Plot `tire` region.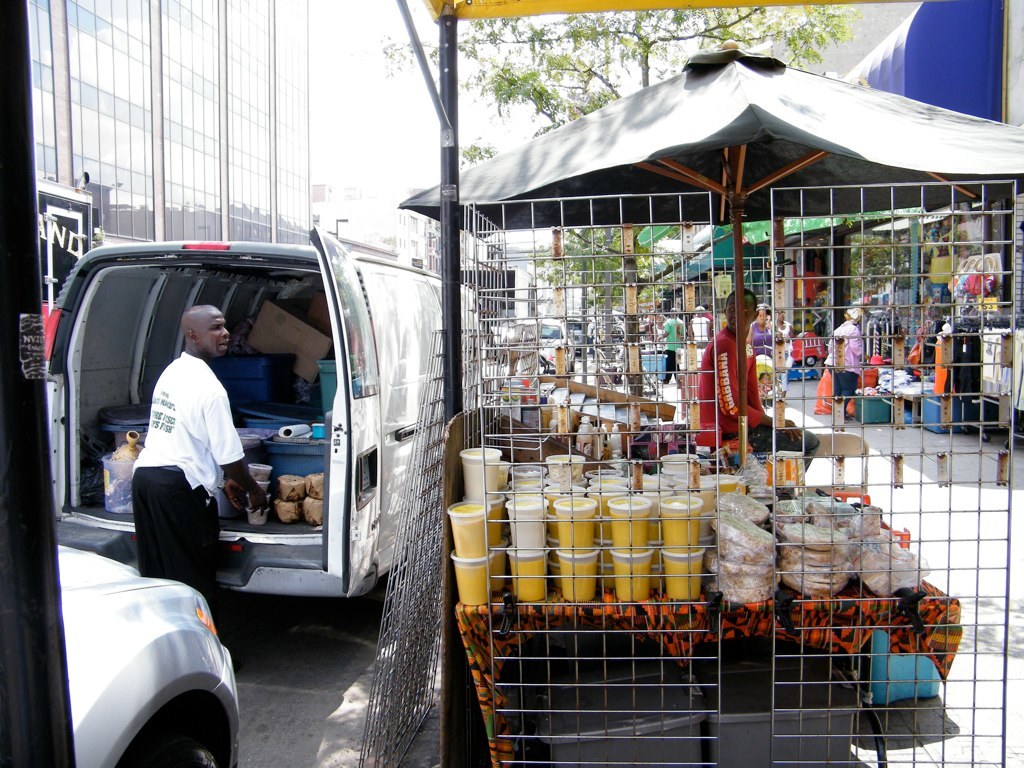
Plotted at [569, 357, 583, 372].
